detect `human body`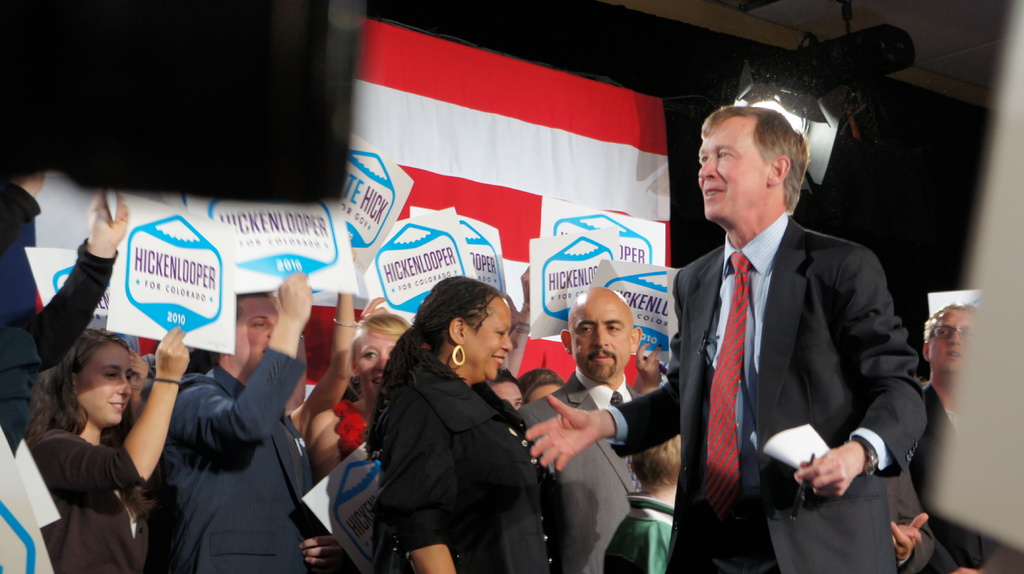
select_region(514, 362, 674, 573)
